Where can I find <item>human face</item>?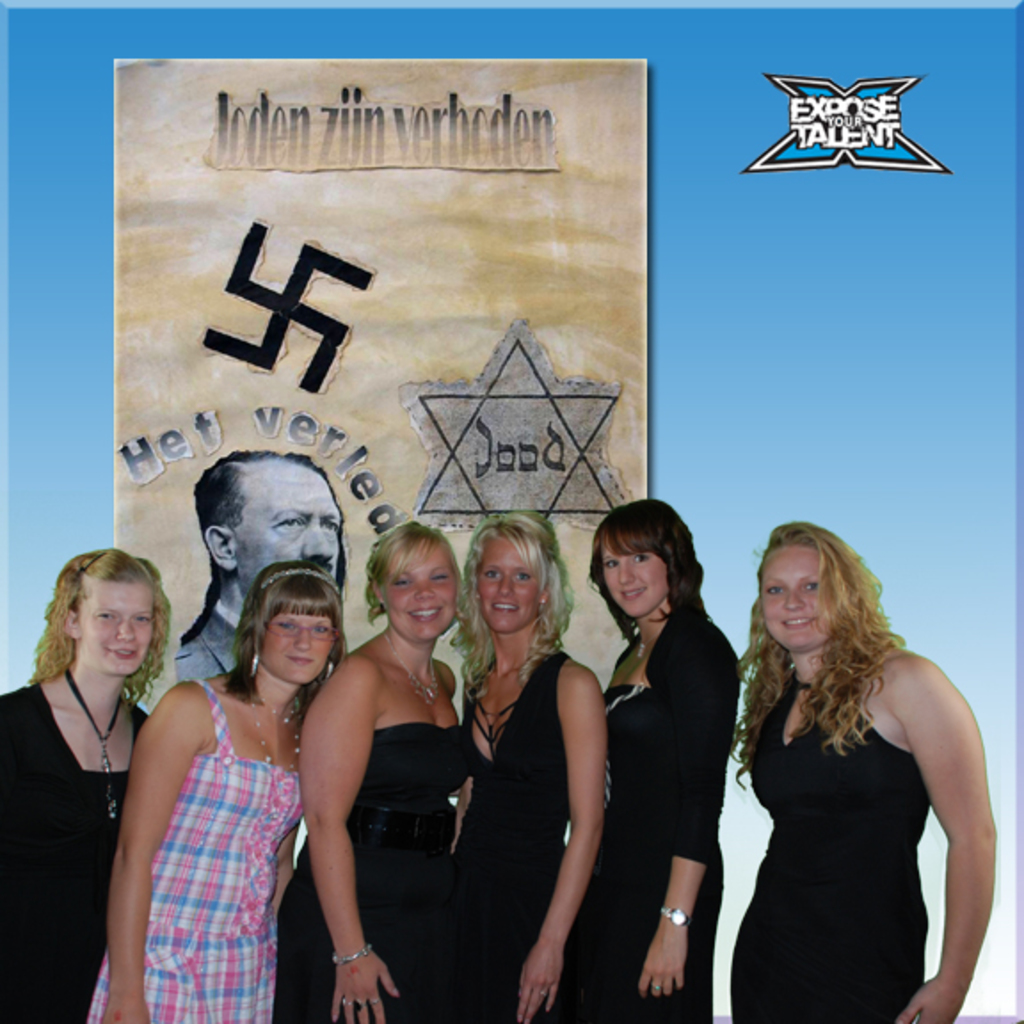
You can find it at crop(601, 532, 660, 622).
